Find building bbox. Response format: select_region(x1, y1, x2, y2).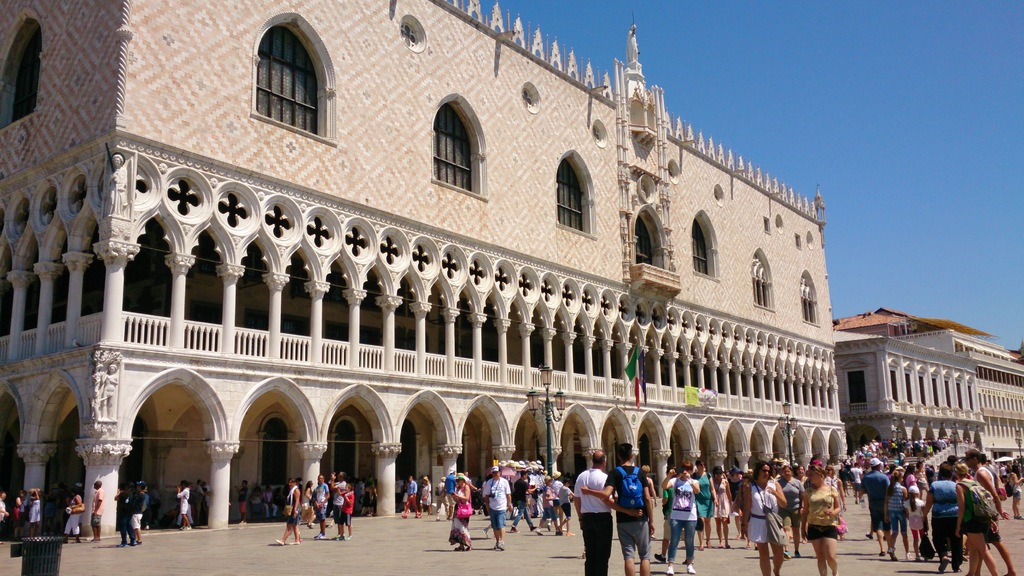
select_region(0, 0, 847, 539).
